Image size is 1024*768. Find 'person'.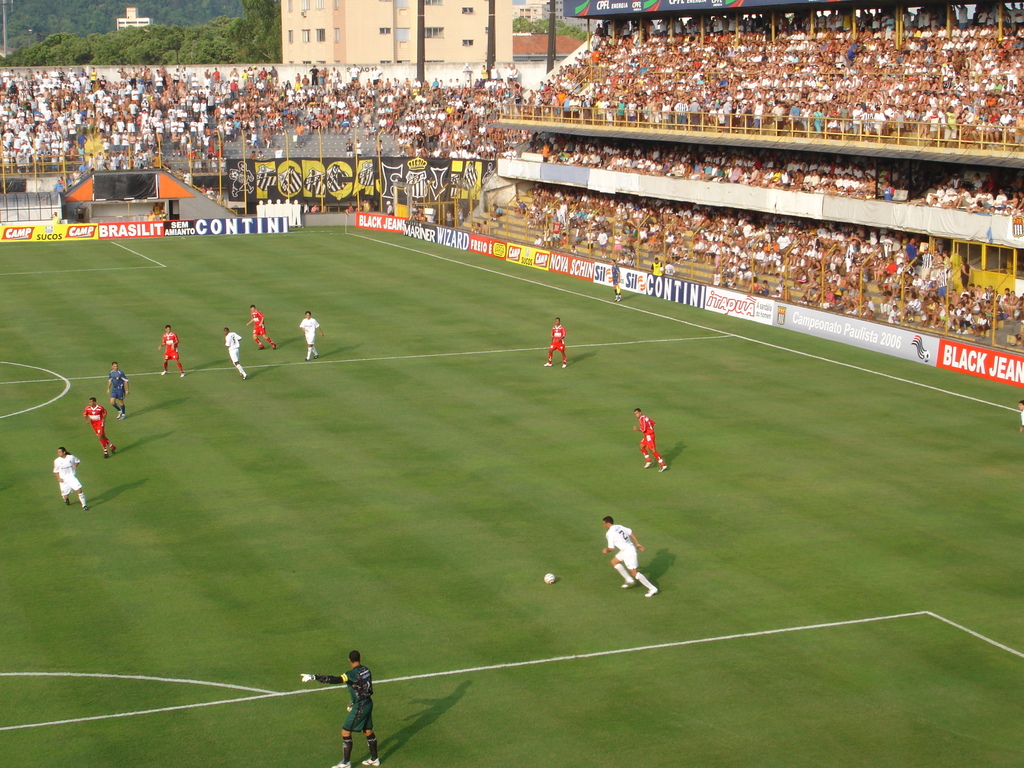
(x1=297, y1=312, x2=321, y2=359).
